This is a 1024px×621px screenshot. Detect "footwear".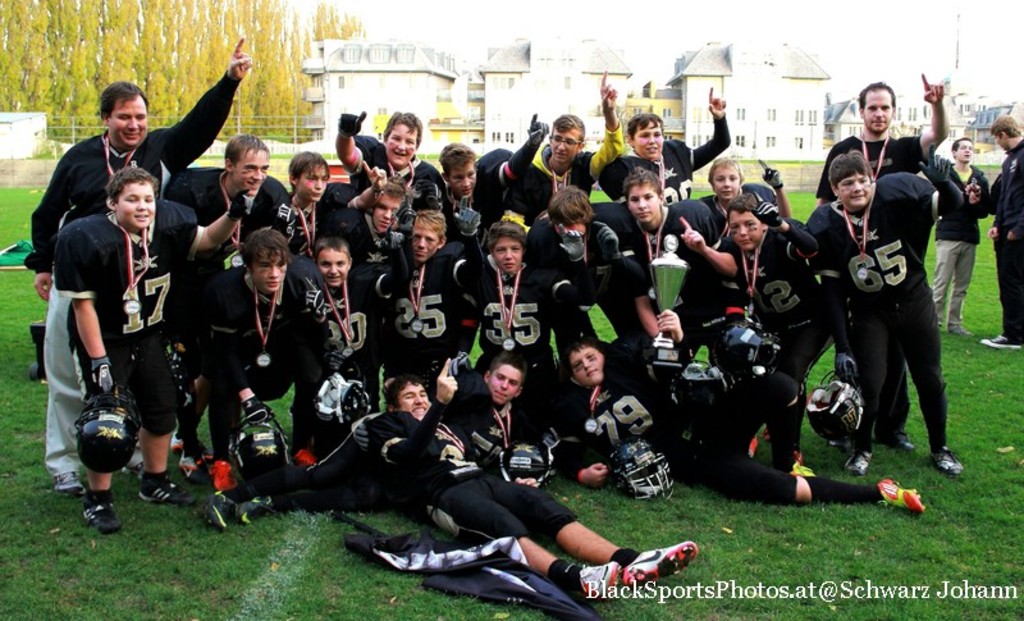
region(877, 481, 920, 508).
